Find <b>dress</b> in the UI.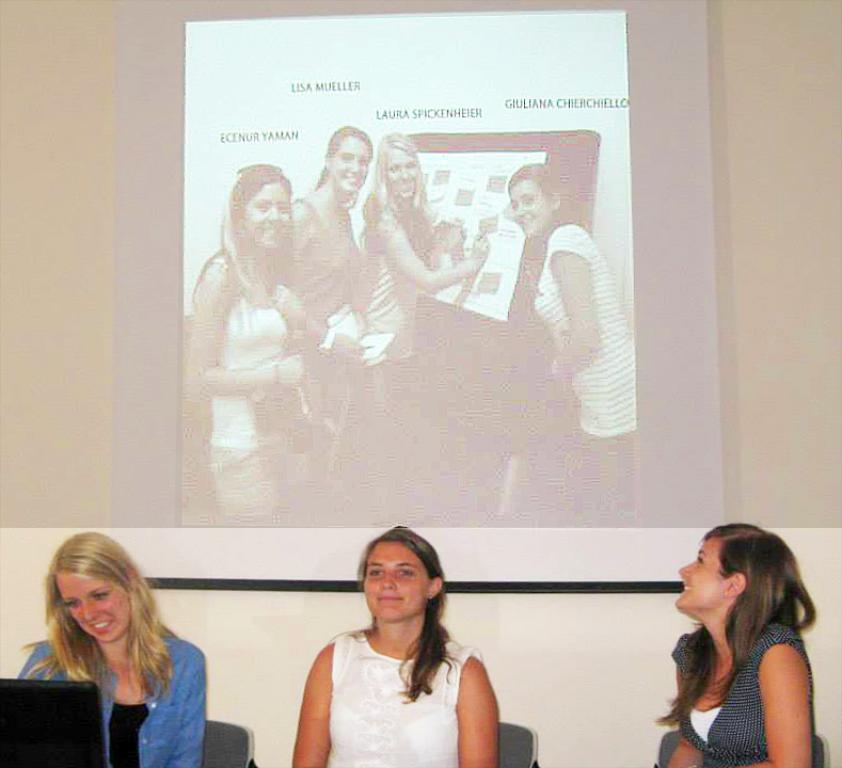
UI element at [x1=526, y1=219, x2=635, y2=437].
